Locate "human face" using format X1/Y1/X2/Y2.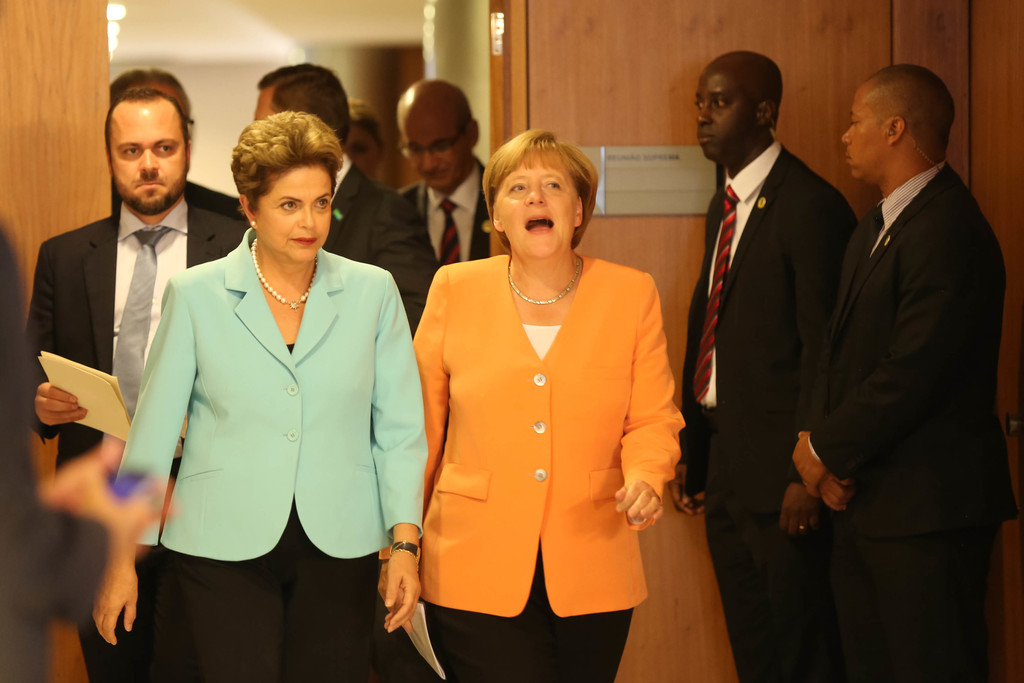
494/160/579/263.
